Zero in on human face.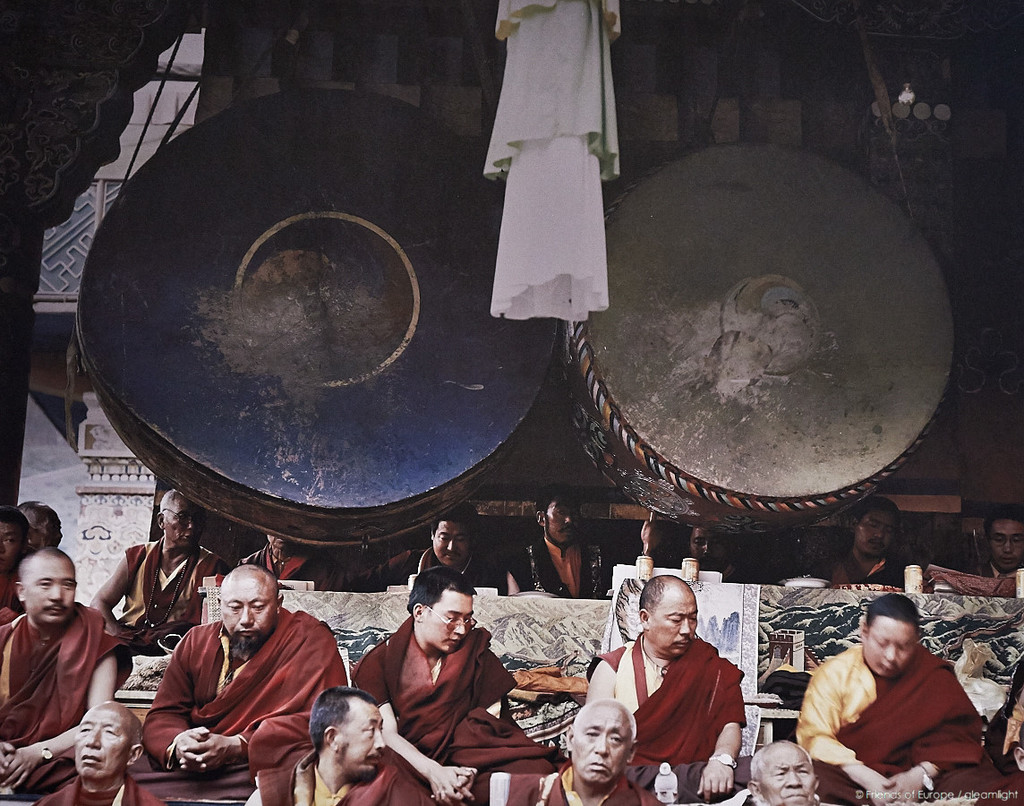
Zeroed in: bbox=[850, 501, 906, 554].
